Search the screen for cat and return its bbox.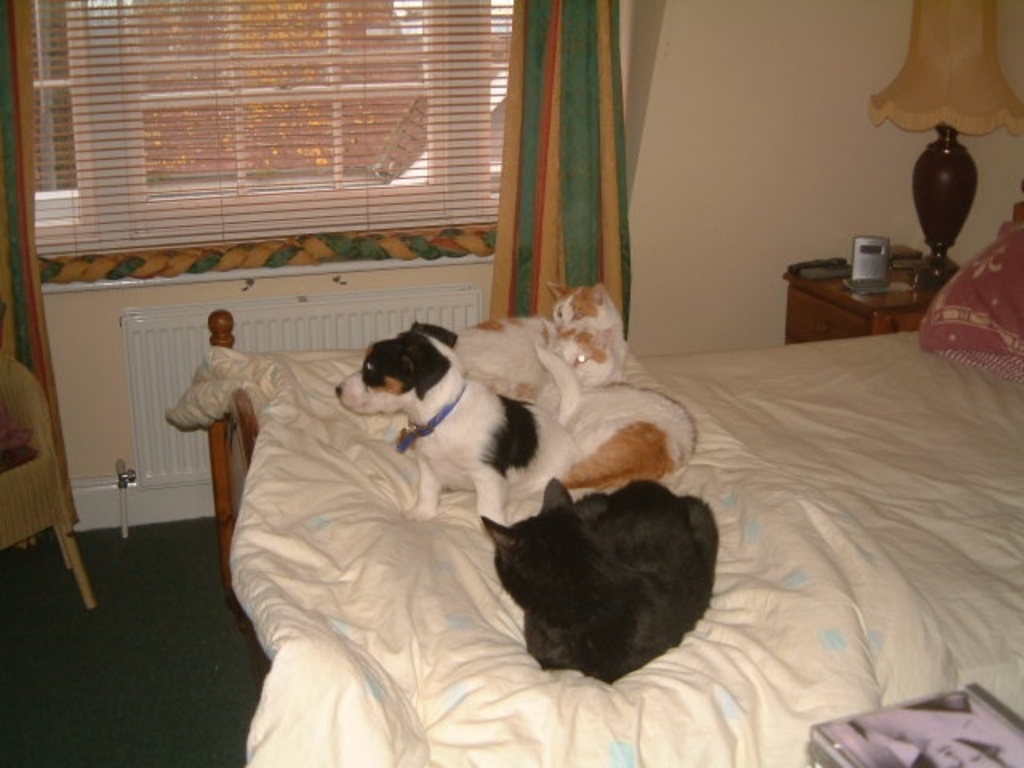
Found: pyautogui.locateOnScreen(478, 478, 720, 685).
